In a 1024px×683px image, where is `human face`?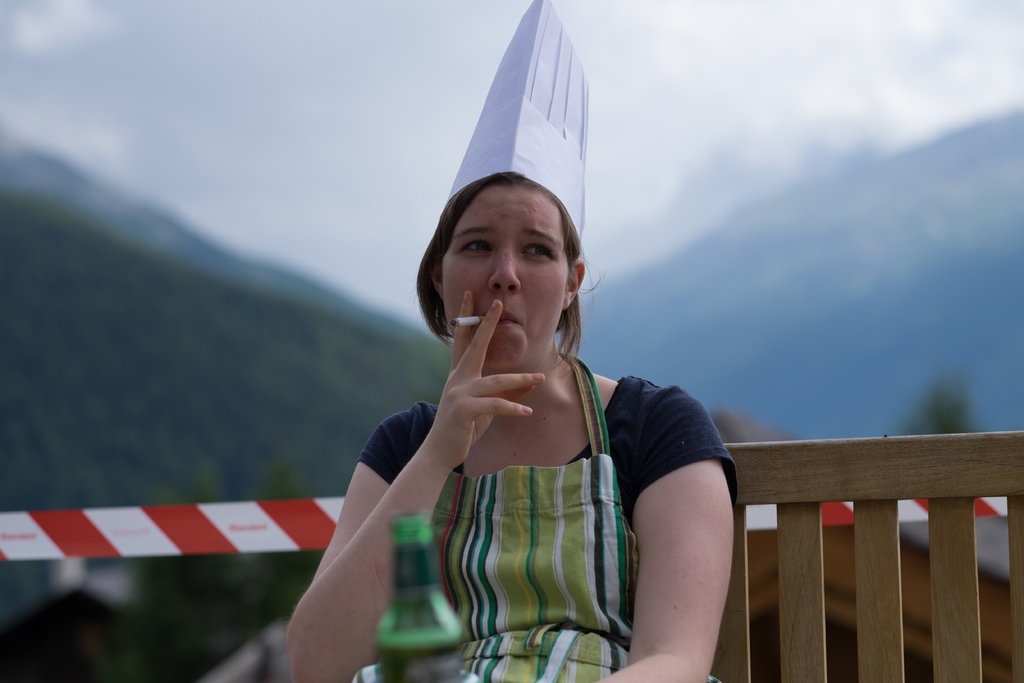
(left=441, top=188, right=568, bottom=370).
